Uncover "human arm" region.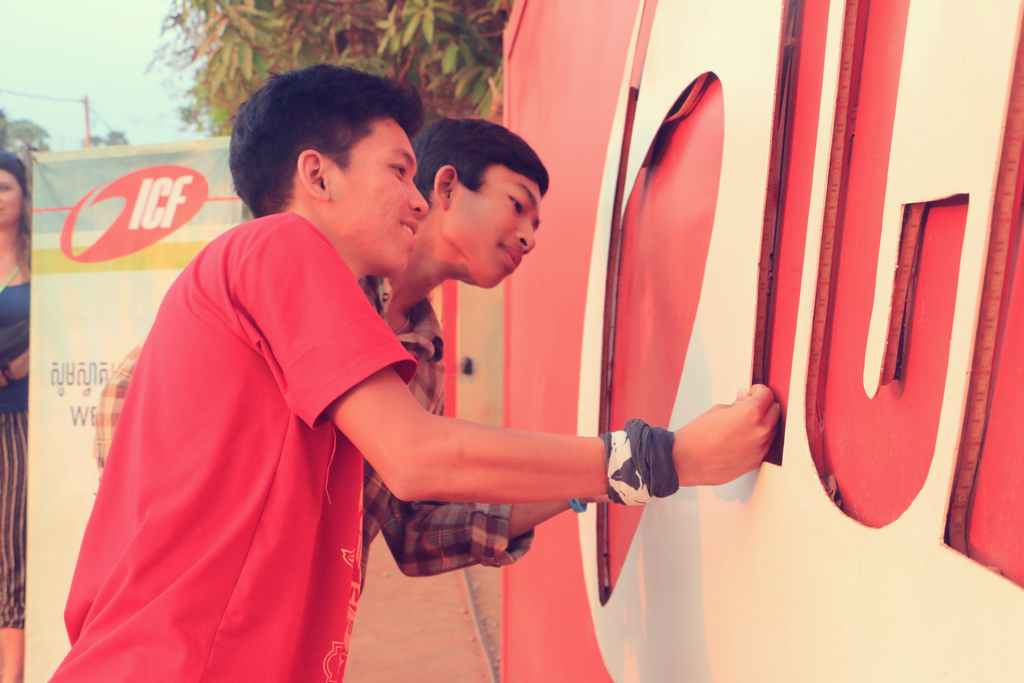
Uncovered: BBox(232, 215, 781, 500).
